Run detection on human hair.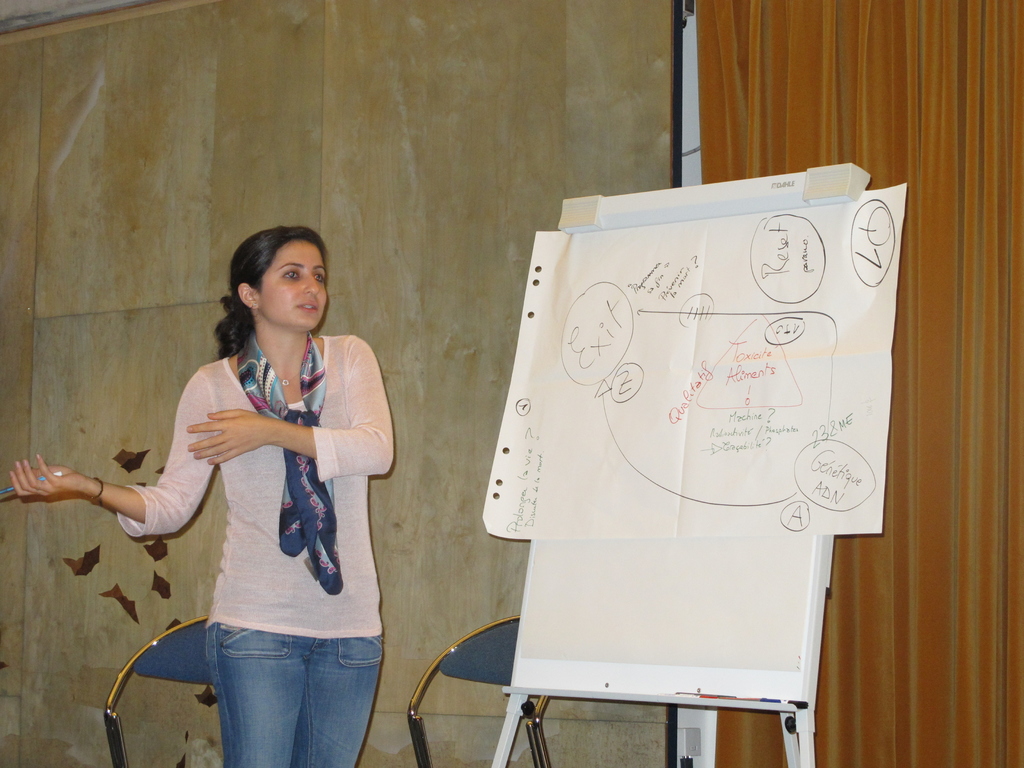
Result: 214:228:330:360.
